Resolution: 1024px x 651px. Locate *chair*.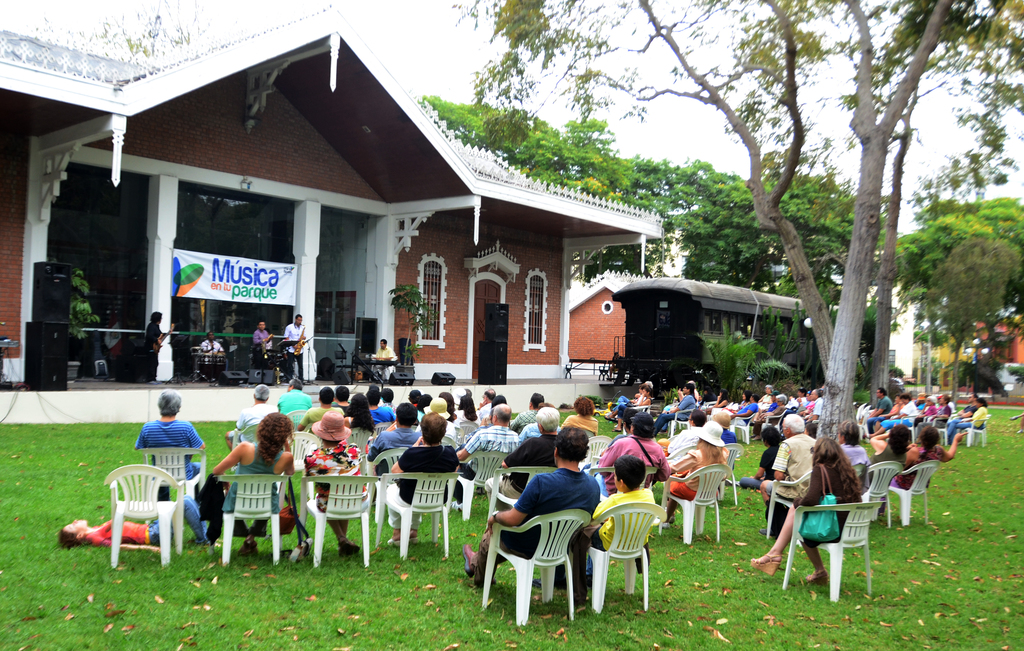
region(666, 437, 715, 466).
